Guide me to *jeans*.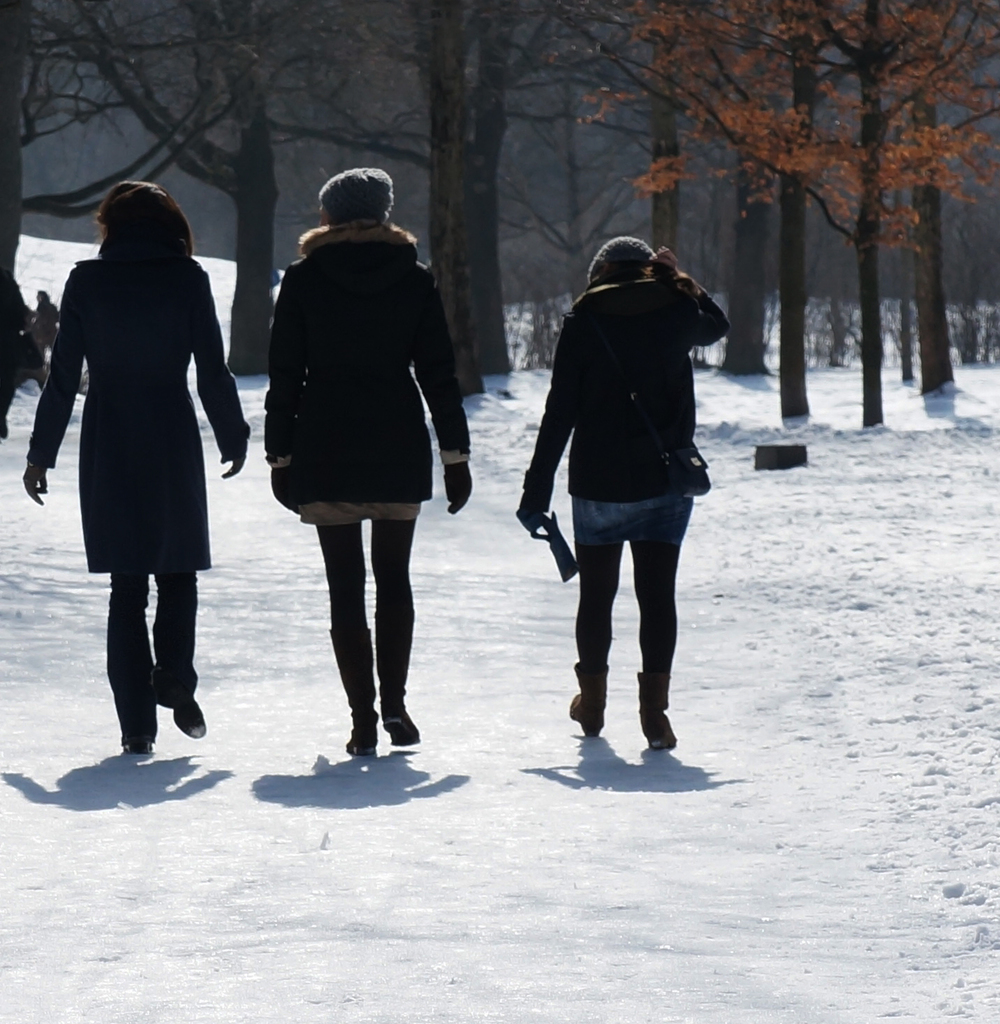
Guidance: [left=96, top=566, right=205, bottom=745].
